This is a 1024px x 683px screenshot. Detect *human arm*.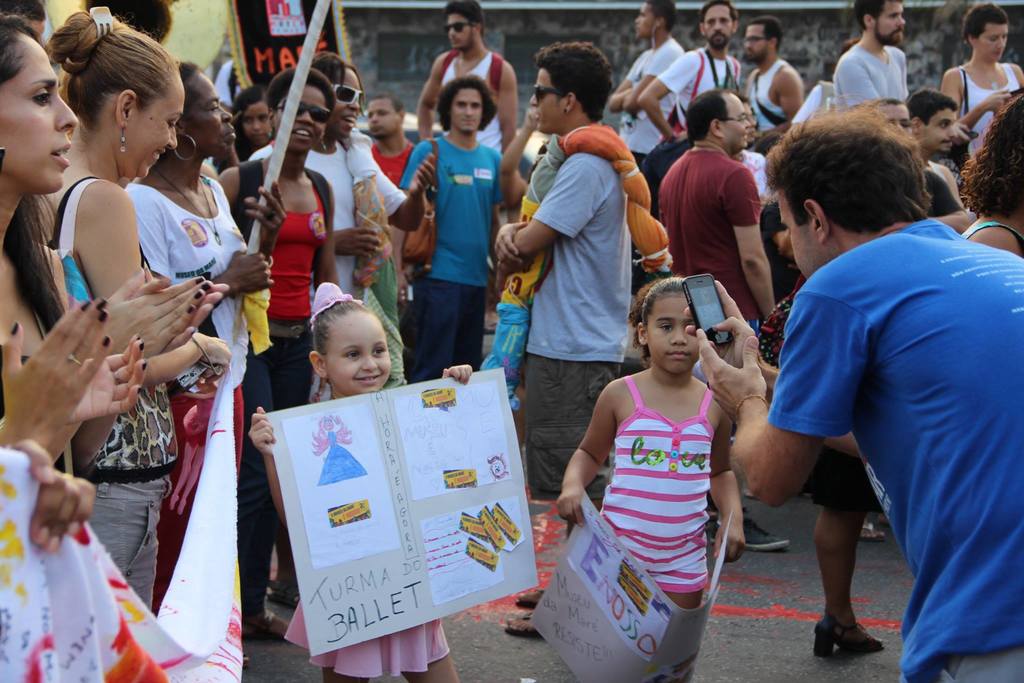
497,108,540,210.
